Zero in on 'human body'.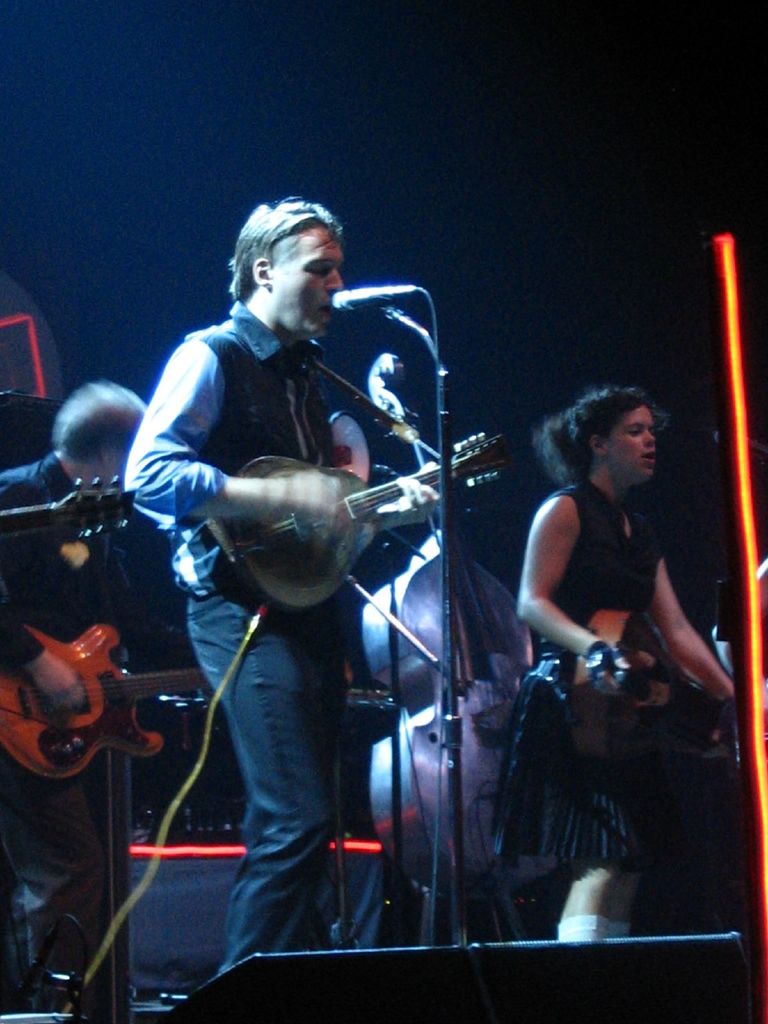
Zeroed in: [left=506, top=383, right=752, bottom=939].
